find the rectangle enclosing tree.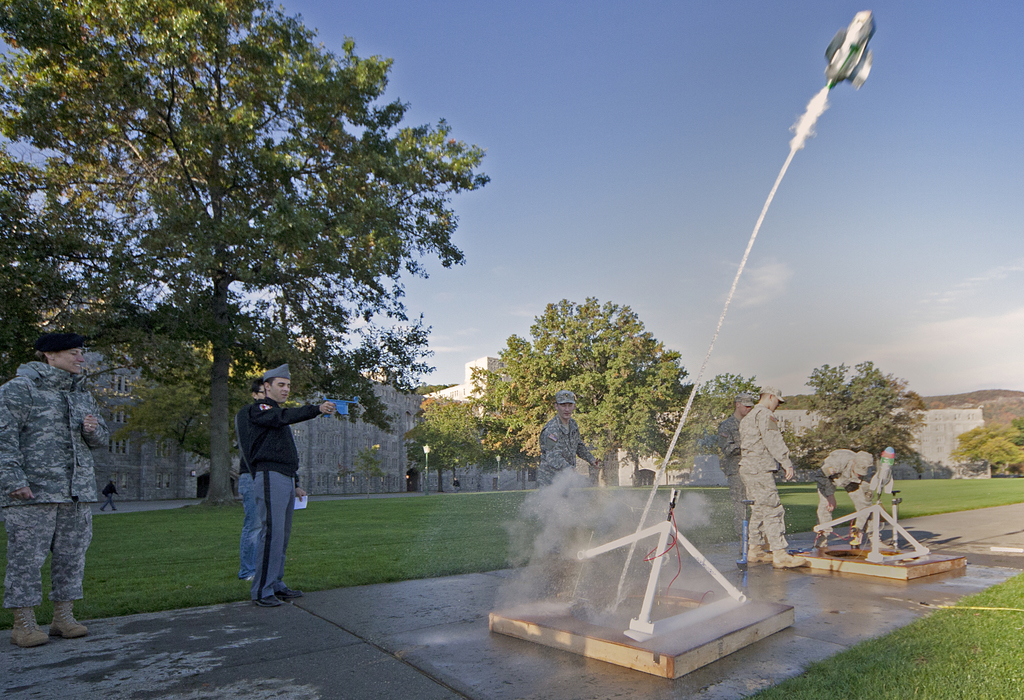
box(653, 373, 762, 469).
